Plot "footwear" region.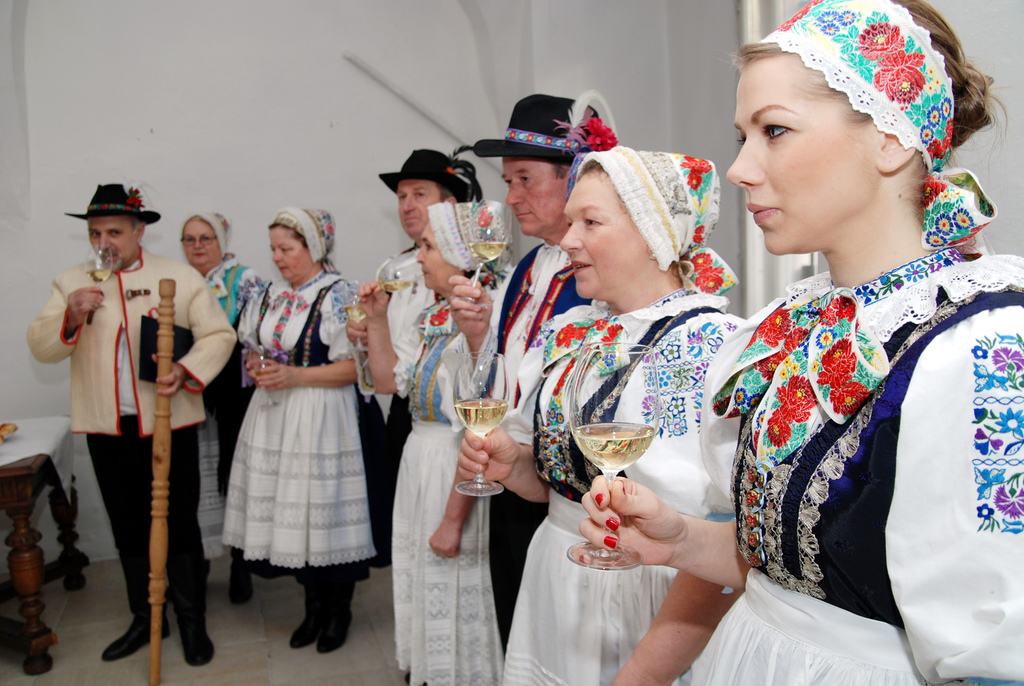
Plotted at [left=176, top=568, right=217, bottom=666].
